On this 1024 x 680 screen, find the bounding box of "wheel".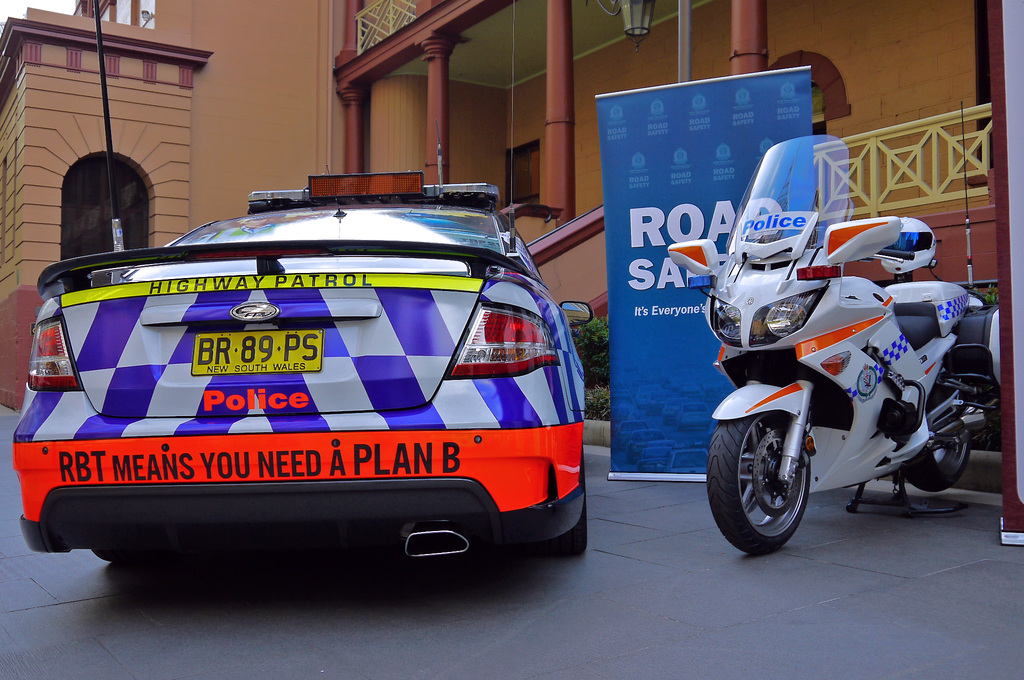
Bounding box: [x1=901, y1=369, x2=977, y2=493].
